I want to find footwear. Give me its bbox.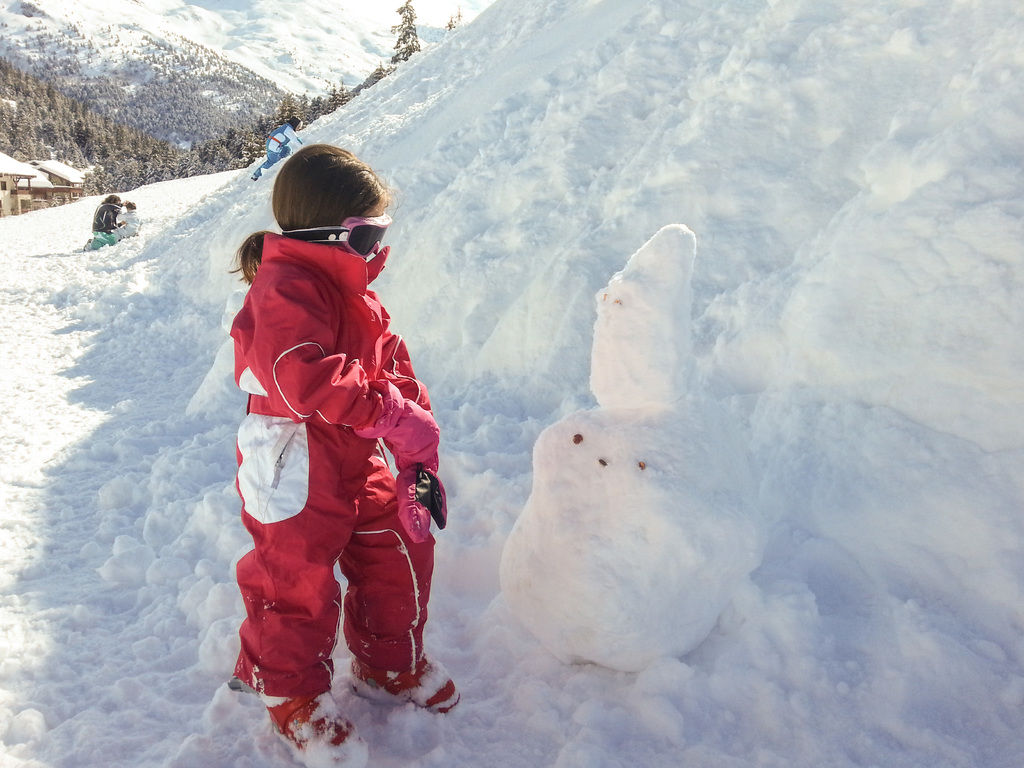
Rect(348, 662, 465, 710).
